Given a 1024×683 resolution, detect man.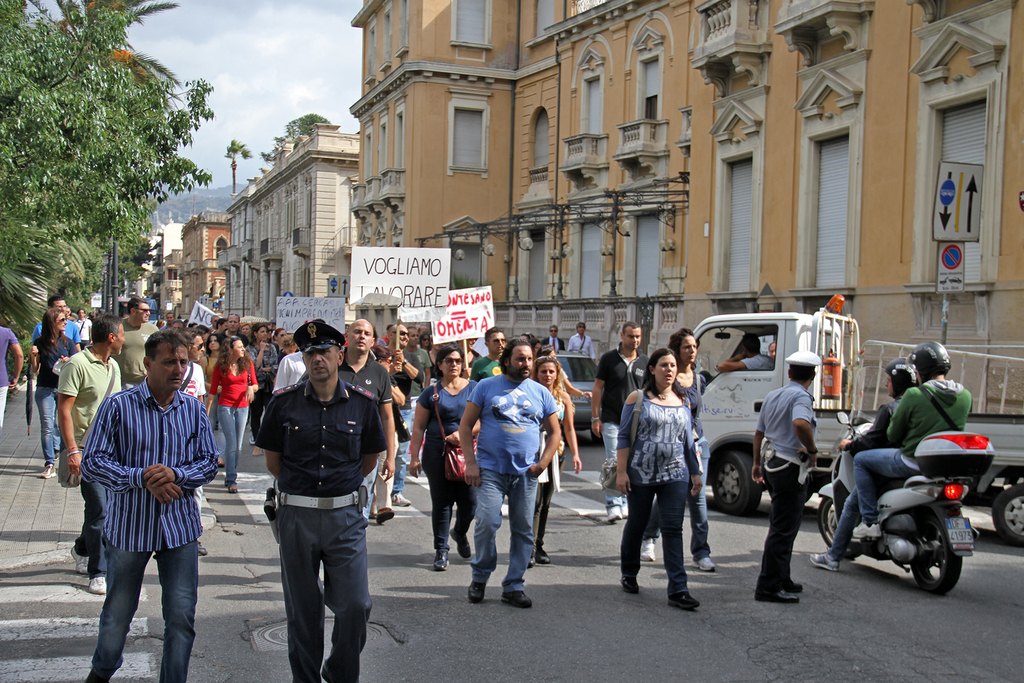
[left=469, top=326, right=507, bottom=376].
